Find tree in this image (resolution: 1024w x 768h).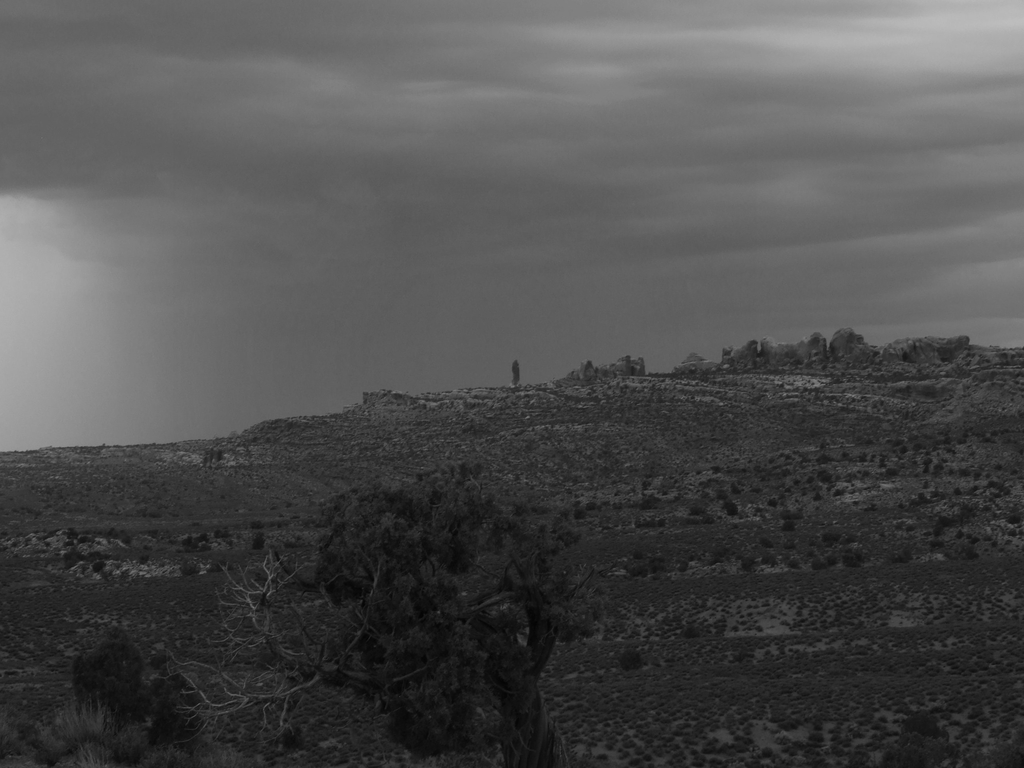
(left=927, top=537, right=948, bottom=548).
